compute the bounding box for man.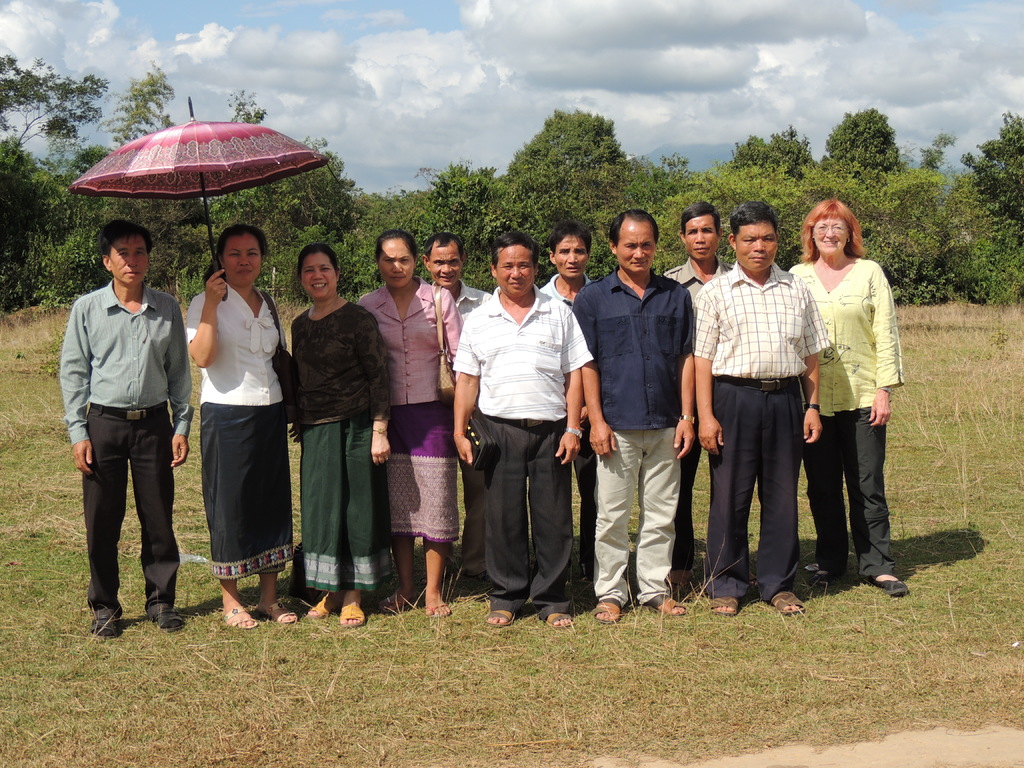
(451, 226, 591, 630).
